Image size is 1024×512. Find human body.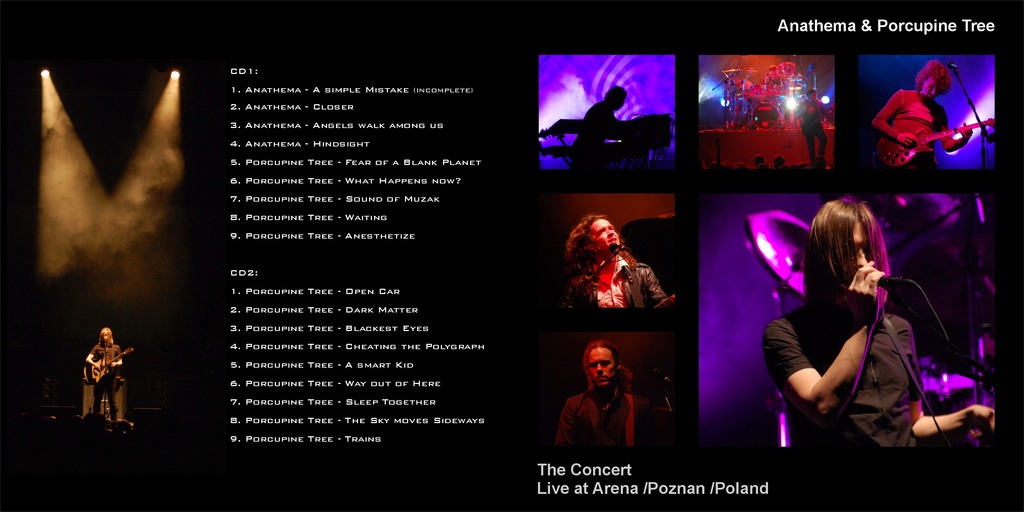
[x1=795, y1=97, x2=829, y2=165].
